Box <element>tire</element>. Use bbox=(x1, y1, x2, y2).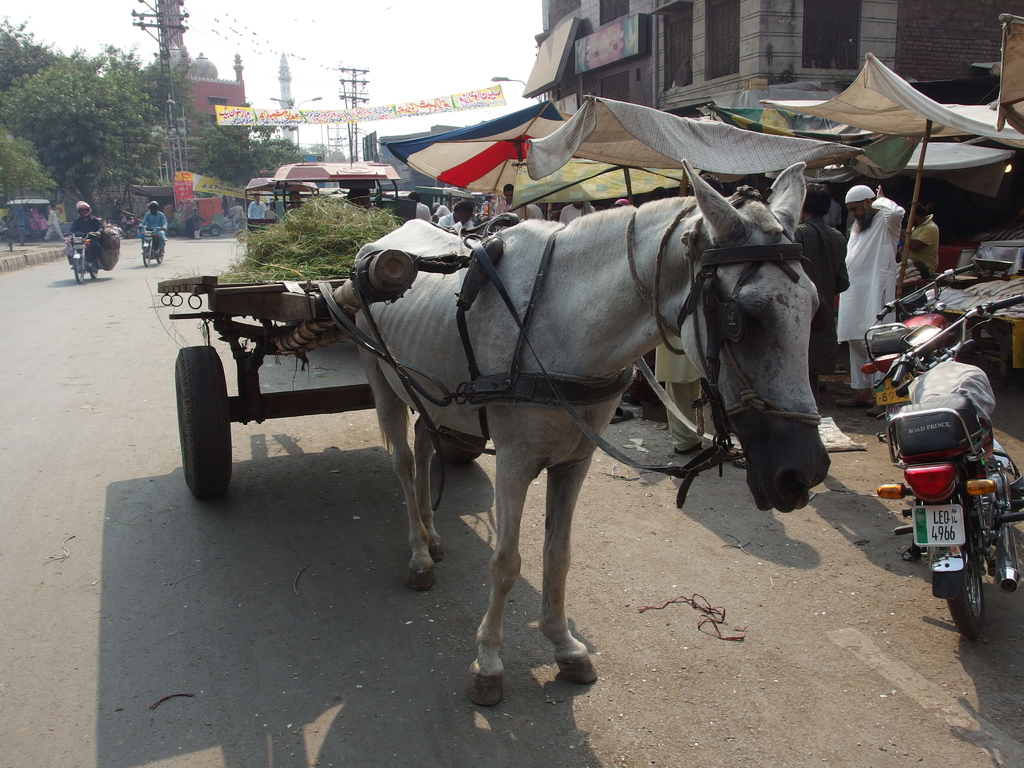
bbox=(210, 227, 221, 236).
